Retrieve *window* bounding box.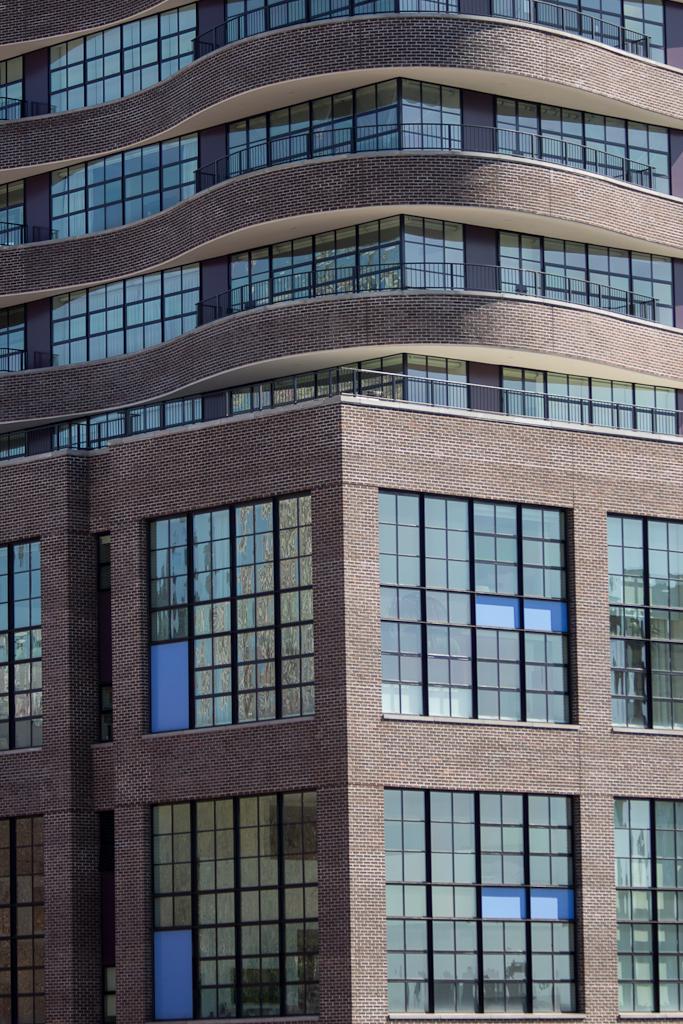
Bounding box: left=52, top=388, right=201, bottom=452.
